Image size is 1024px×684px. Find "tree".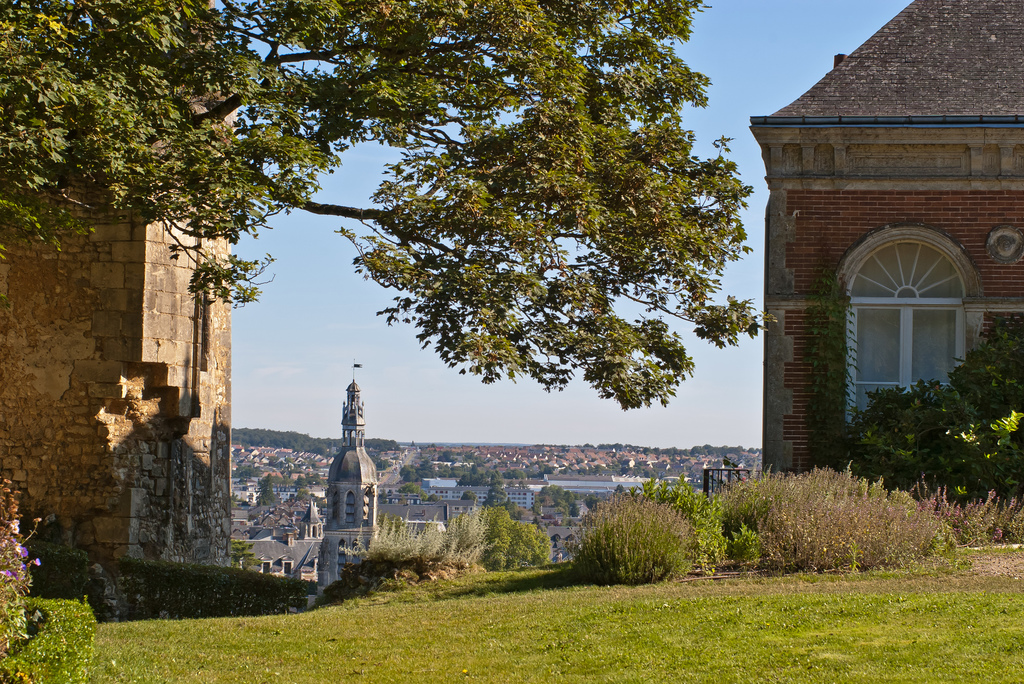
<region>254, 490, 275, 512</region>.
